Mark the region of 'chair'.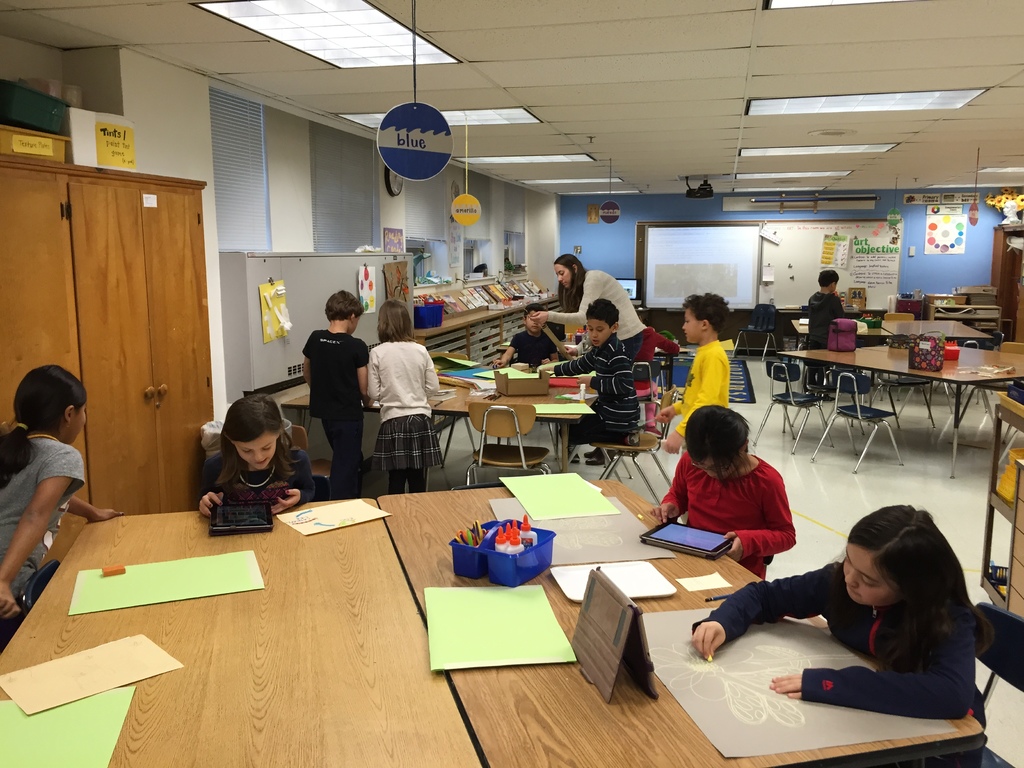
Region: {"x1": 20, "y1": 557, "x2": 59, "y2": 616}.
